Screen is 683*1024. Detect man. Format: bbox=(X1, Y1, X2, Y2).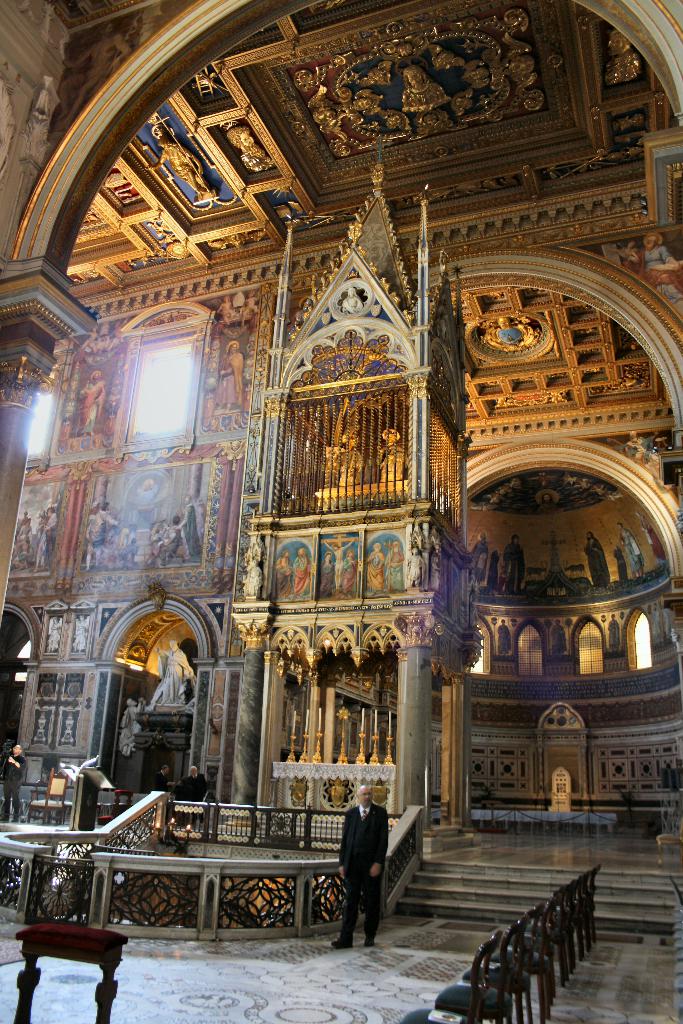
bbox=(469, 531, 487, 584).
